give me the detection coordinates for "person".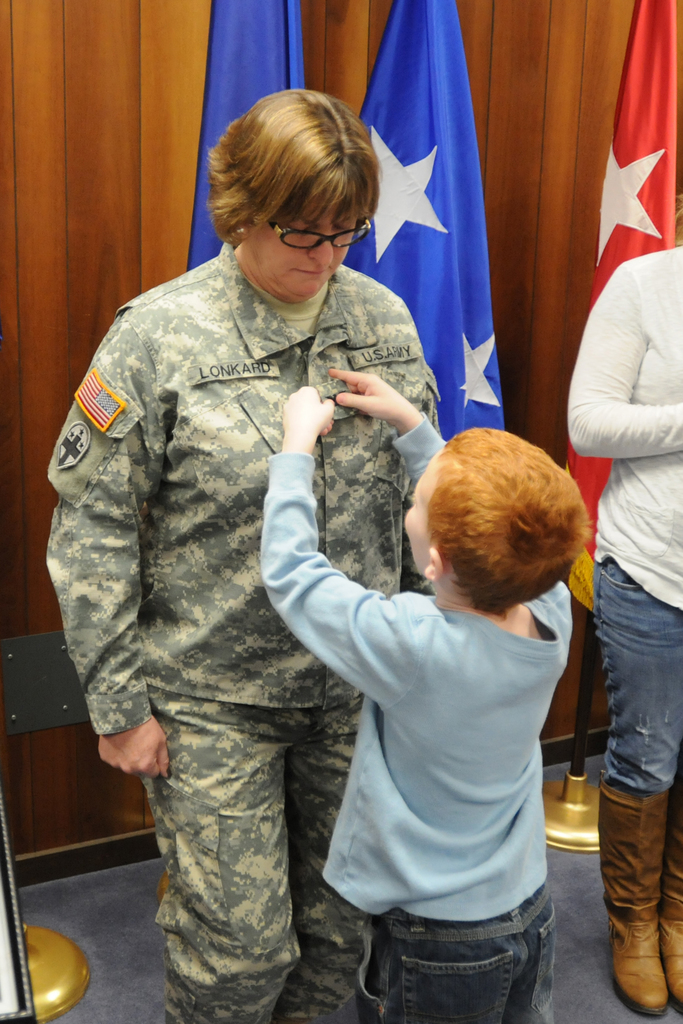
257 370 598 1023.
